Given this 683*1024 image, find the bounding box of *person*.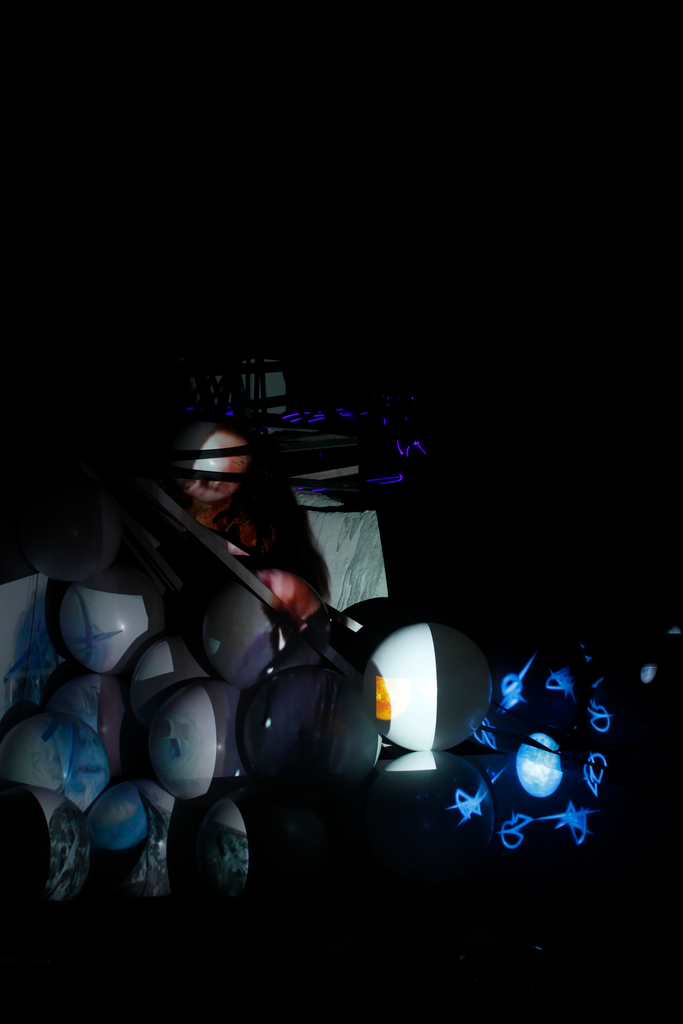
x1=151 y1=409 x2=337 y2=664.
